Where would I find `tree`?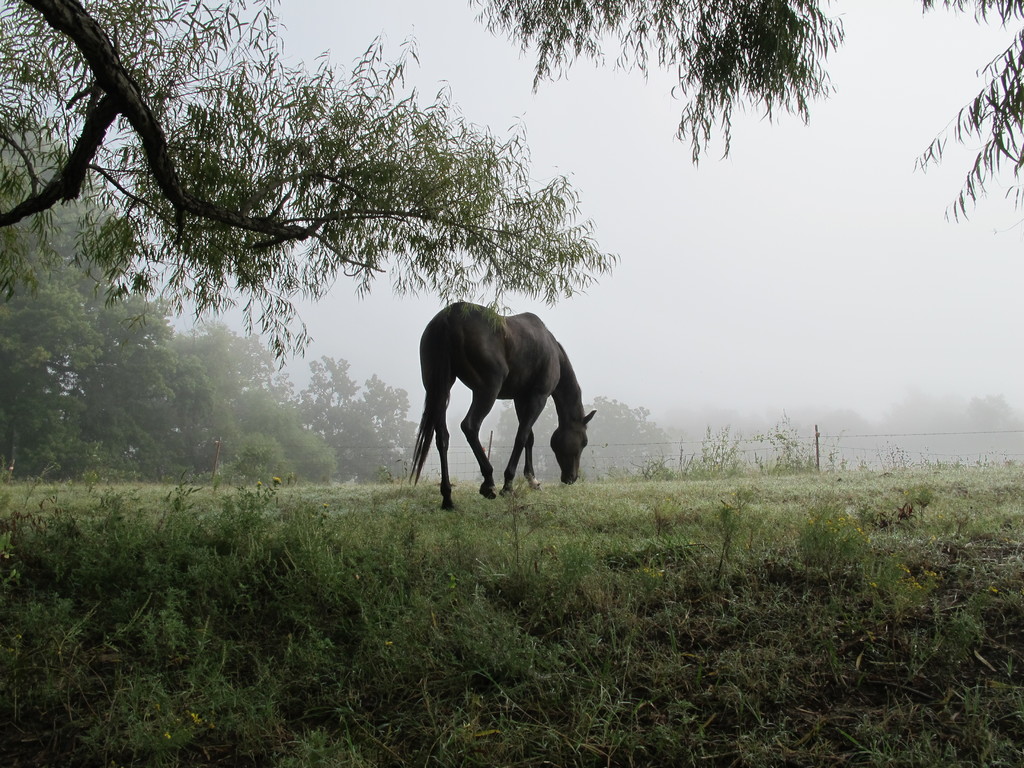
At <bbox>464, 6, 842, 161</bbox>.
